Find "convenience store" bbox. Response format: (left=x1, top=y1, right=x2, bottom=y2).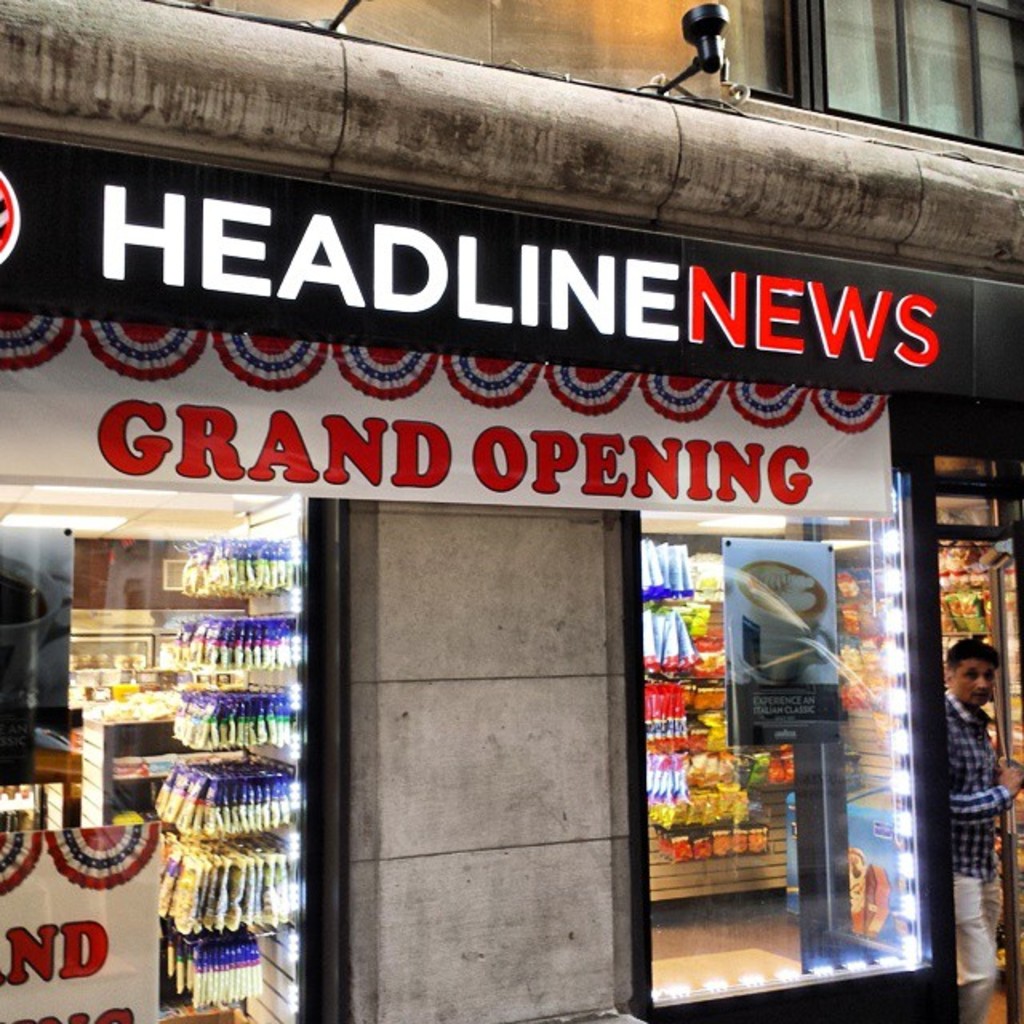
(left=0, top=123, right=1022, bottom=1022).
